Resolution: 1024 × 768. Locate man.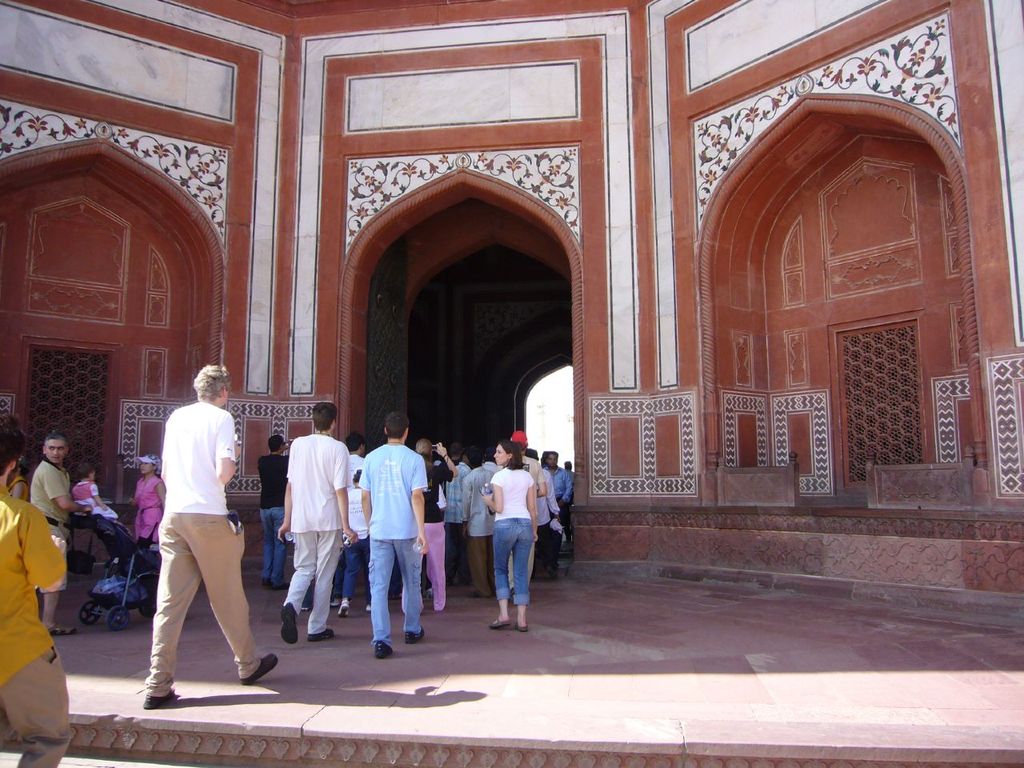
l=458, t=443, r=493, b=597.
